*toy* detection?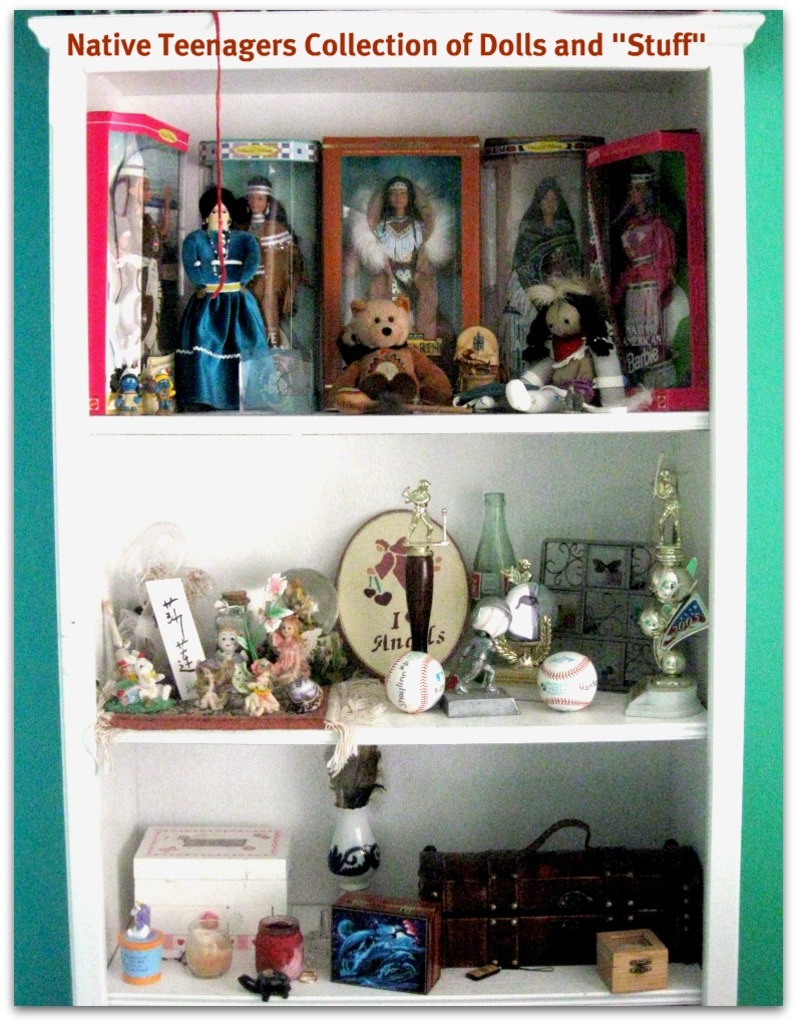
BBox(233, 177, 302, 337)
